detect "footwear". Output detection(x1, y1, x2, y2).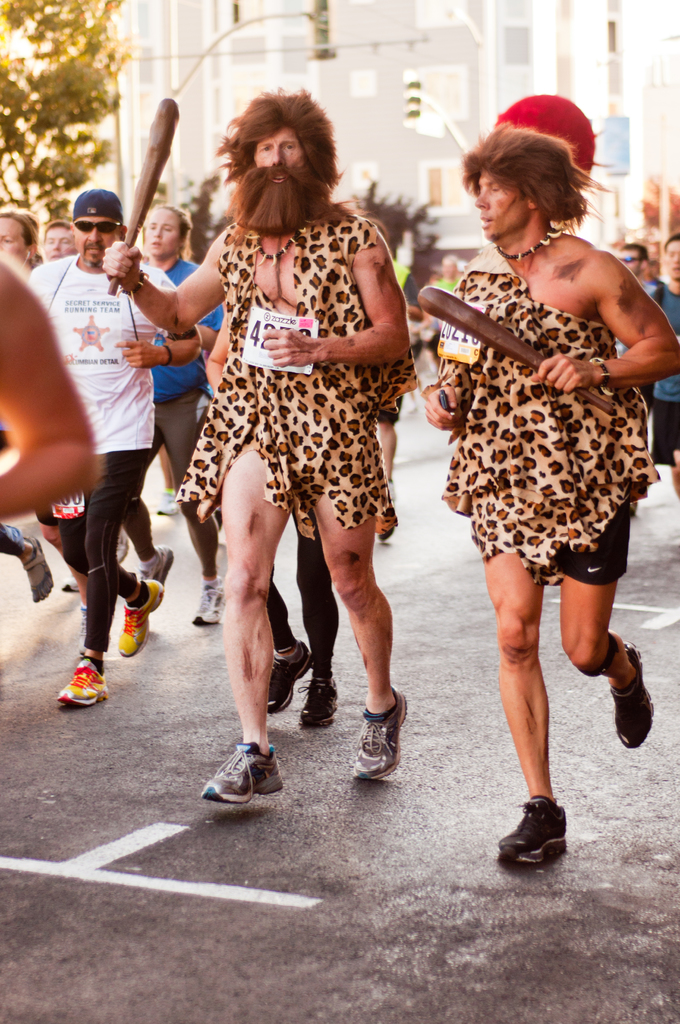
detection(294, 674, 337, 726).
